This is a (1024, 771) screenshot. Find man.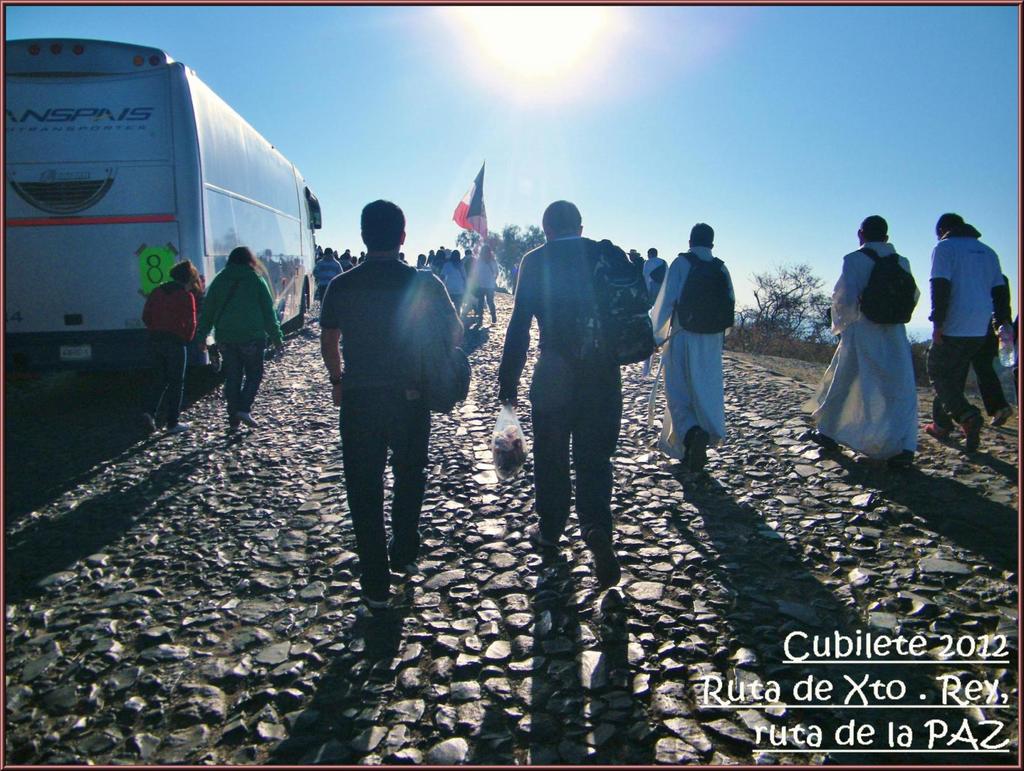
Bounding box: 652,214,737,480.
